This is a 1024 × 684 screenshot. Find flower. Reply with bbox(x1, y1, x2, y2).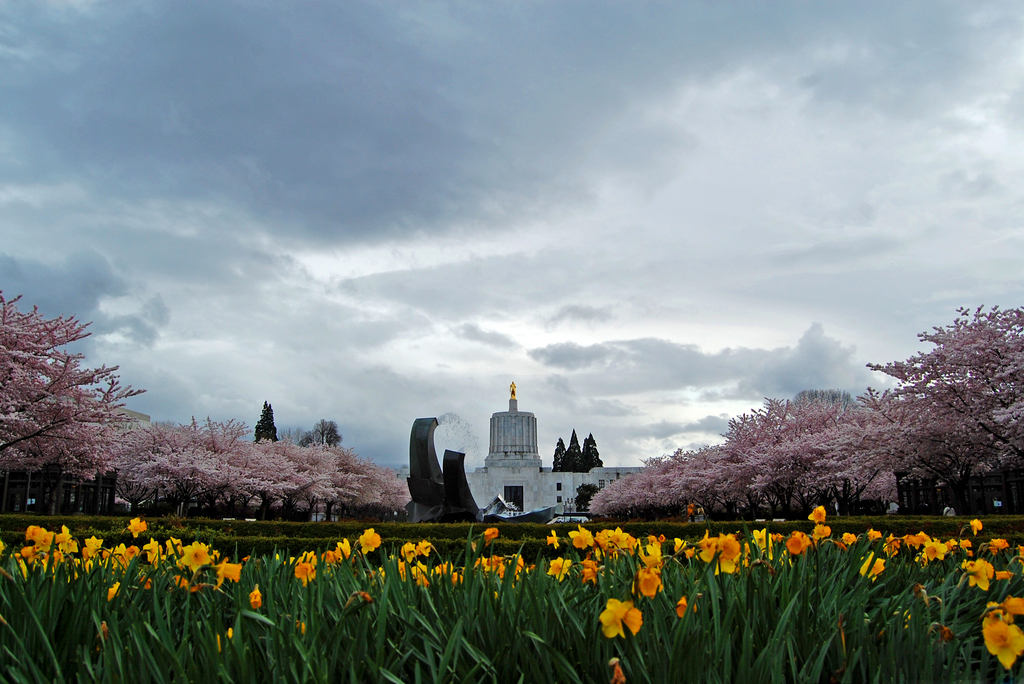
bbox(941, 623, 953, 642).
